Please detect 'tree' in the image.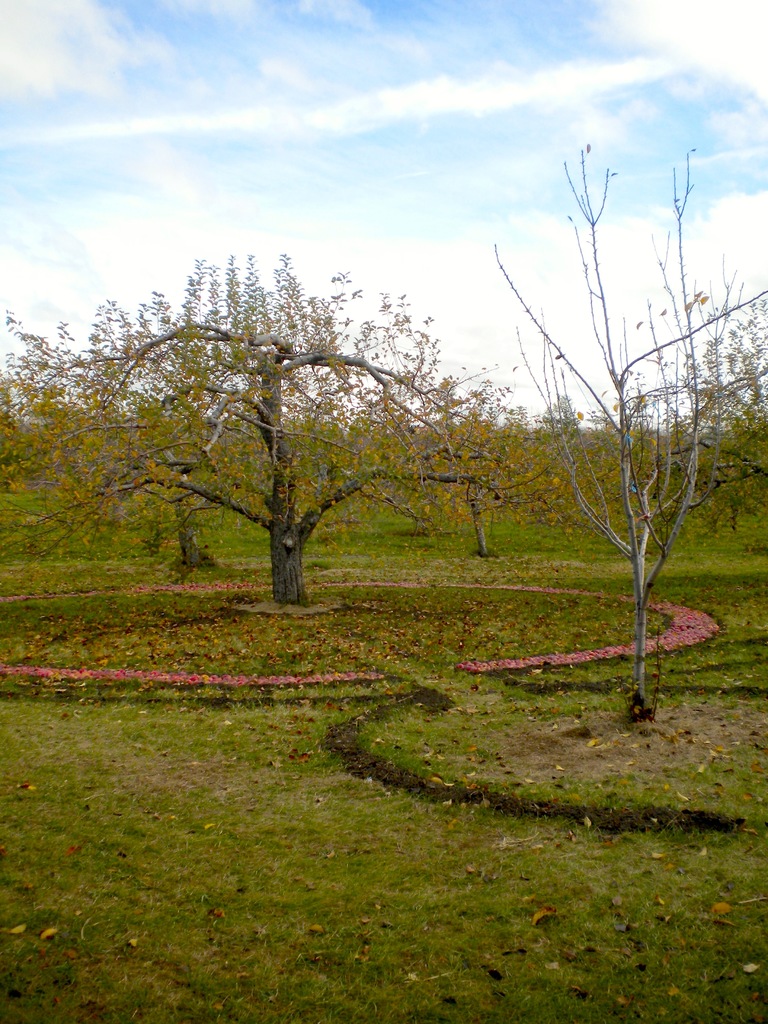
(544,387,583,438).
